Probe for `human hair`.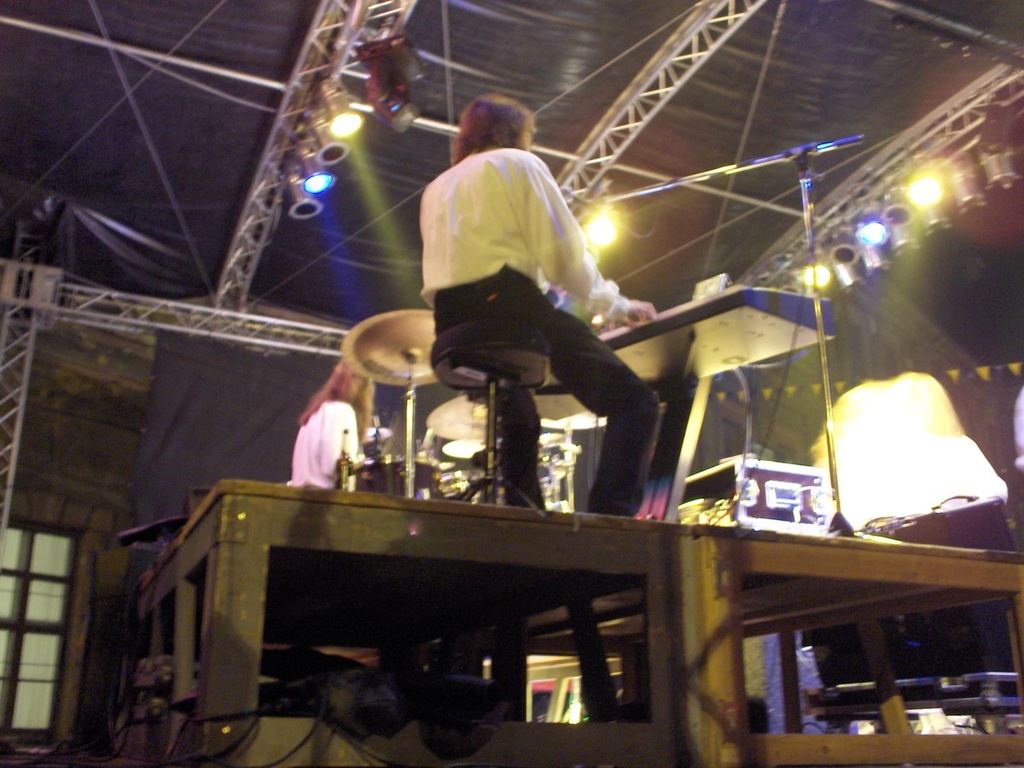
Probe result: {"left": 290, "top": 363, "right": 375, "bottom": 440}.
